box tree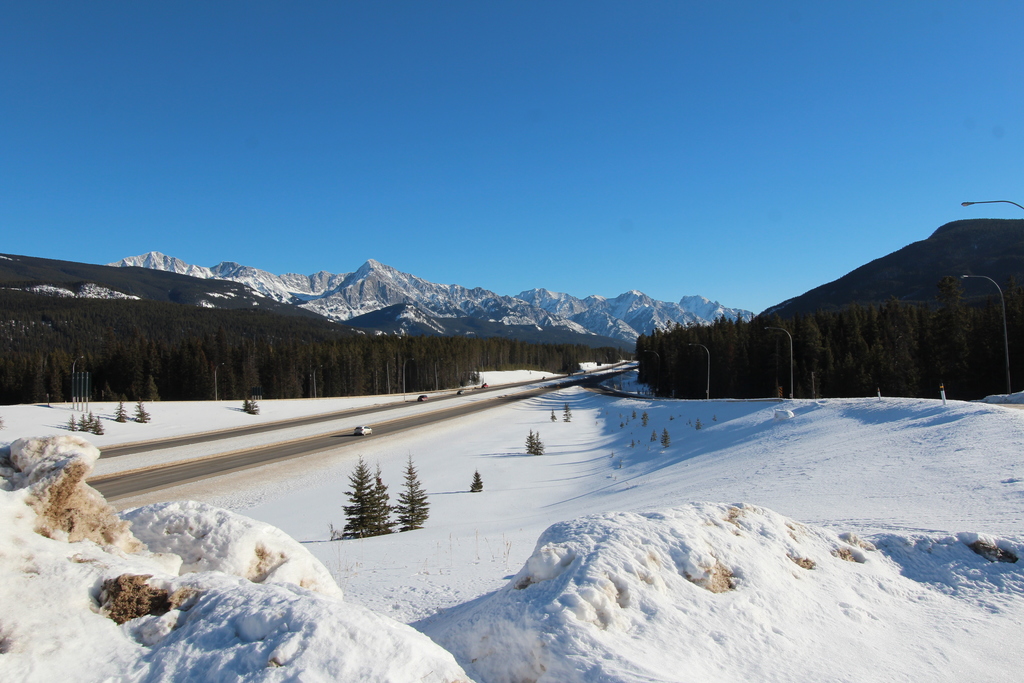
l=113, t=399, r=125, b=421
